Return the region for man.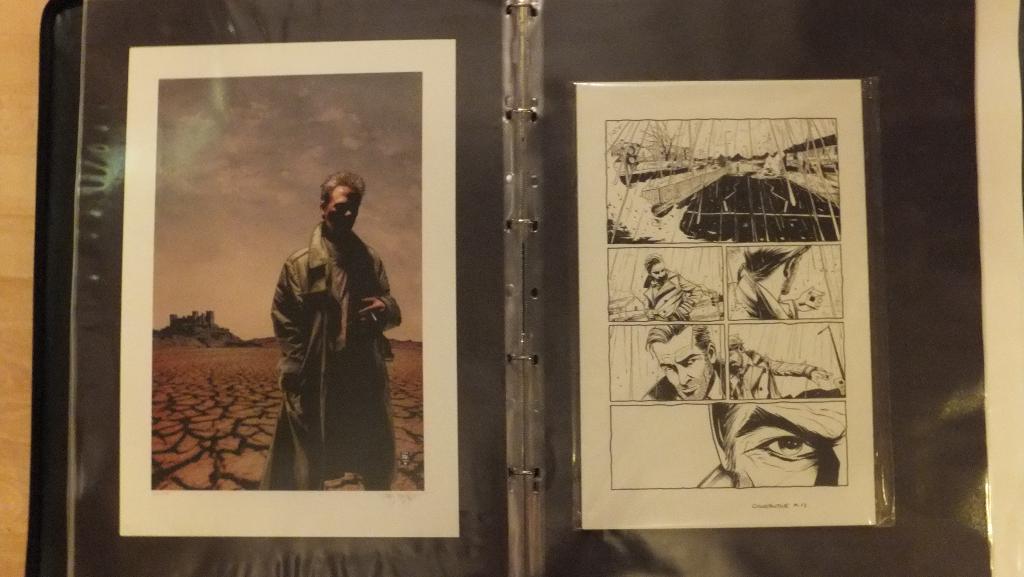
x1=699, y1=400, x2=849, y2=487.
